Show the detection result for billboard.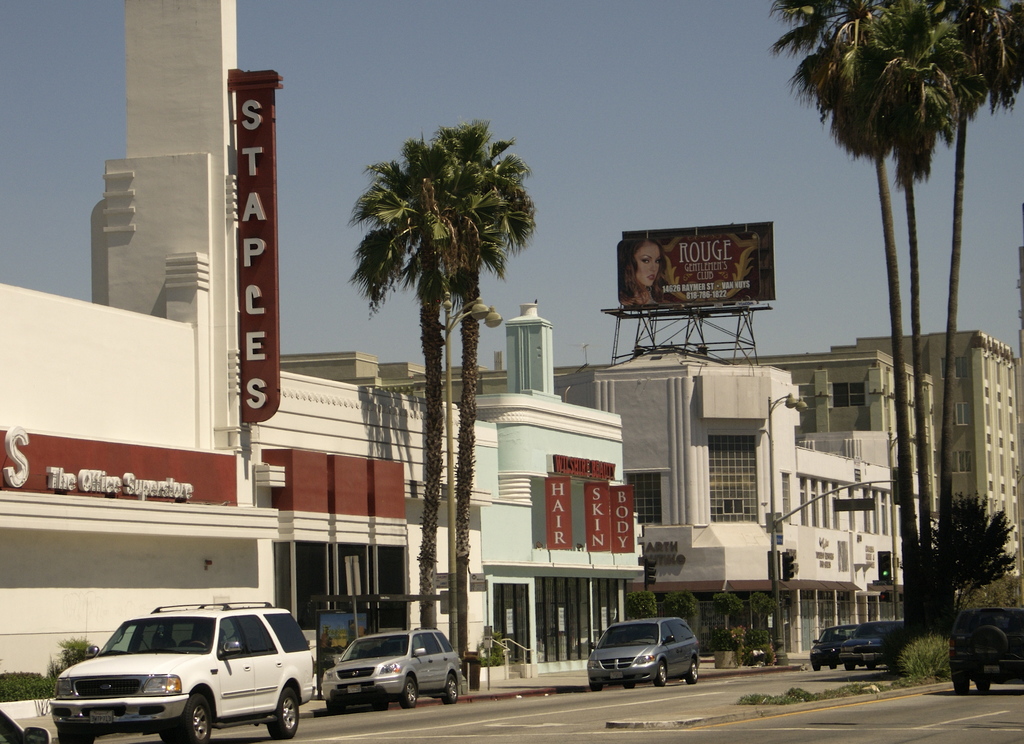
crop(238, 87, 271, 410).
